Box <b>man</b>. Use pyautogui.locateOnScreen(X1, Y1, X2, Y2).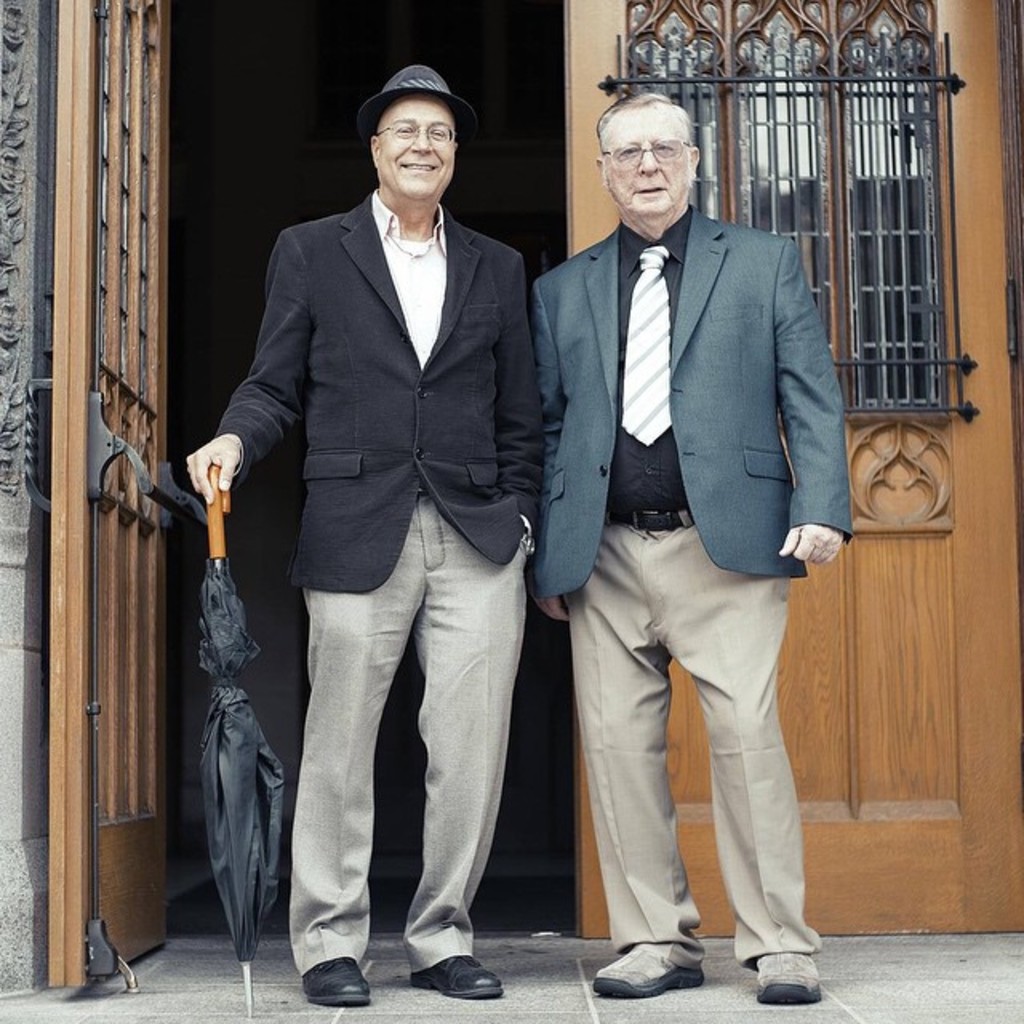
pyautogui.locateOnScreen(502, 46, 856, 982).
